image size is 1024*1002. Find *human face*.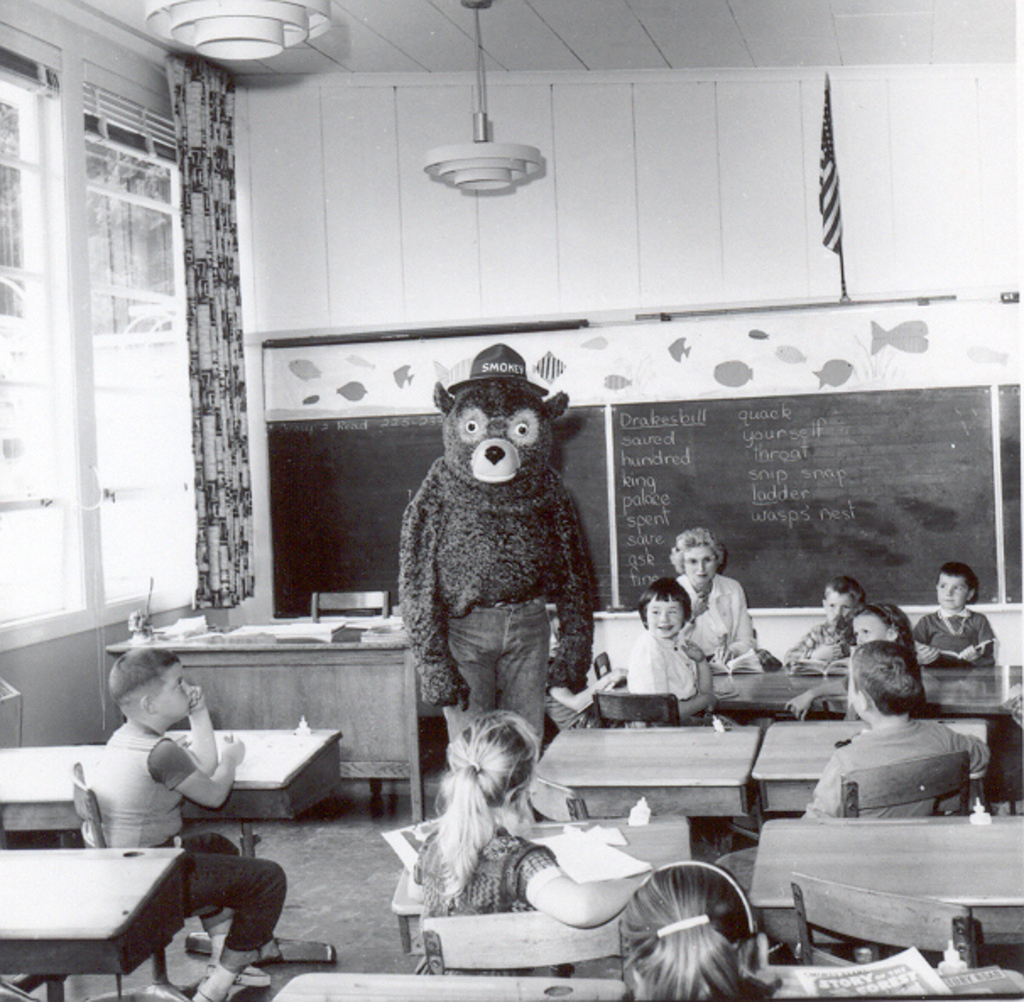
region(645, 591, 683, 639).
